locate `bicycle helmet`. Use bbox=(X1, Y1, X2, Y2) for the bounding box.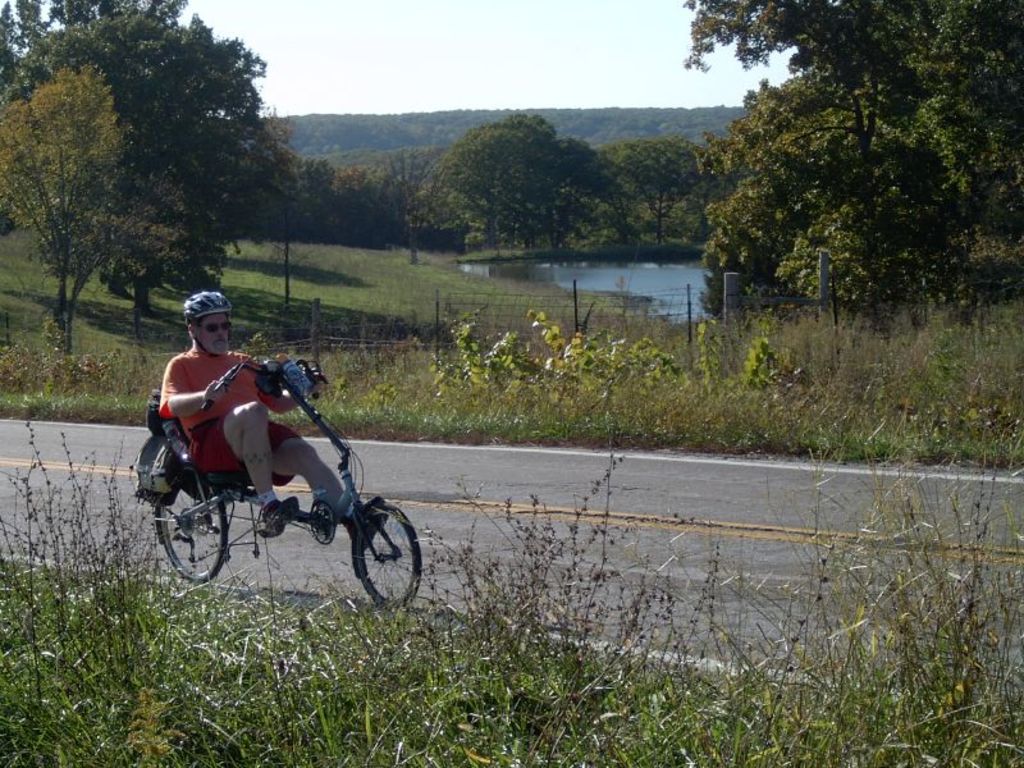
bbox=(192, 282, 236, 329).
